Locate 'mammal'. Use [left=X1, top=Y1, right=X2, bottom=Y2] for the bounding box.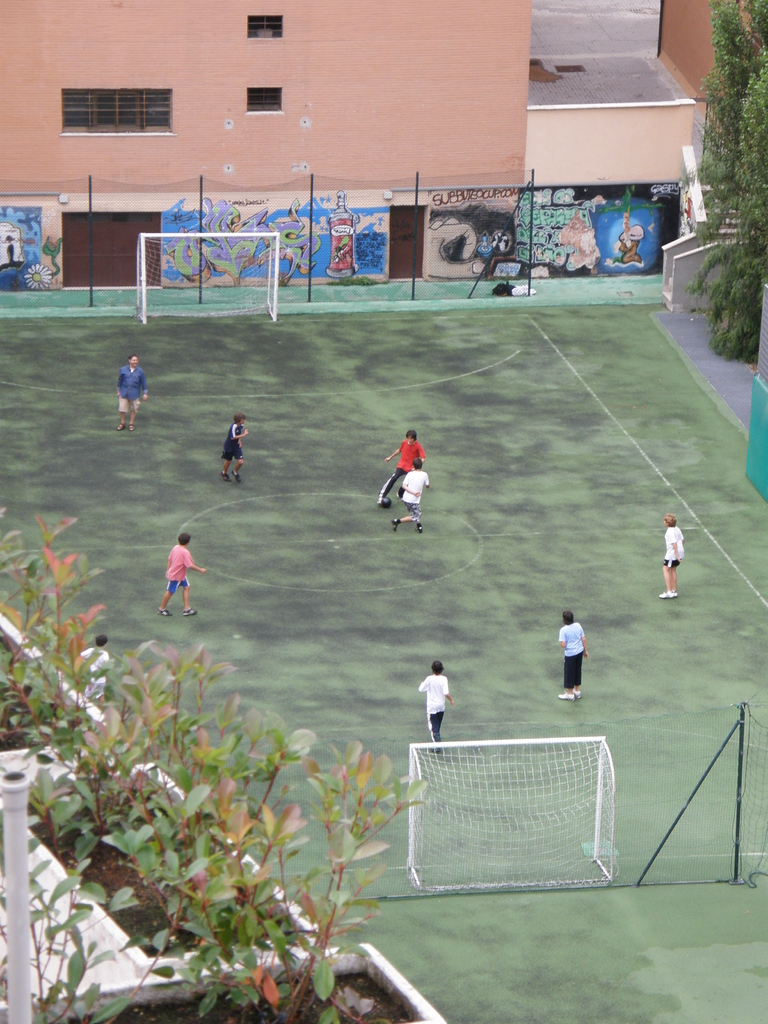
[left=106, top=348, right=152, bottom=440].
